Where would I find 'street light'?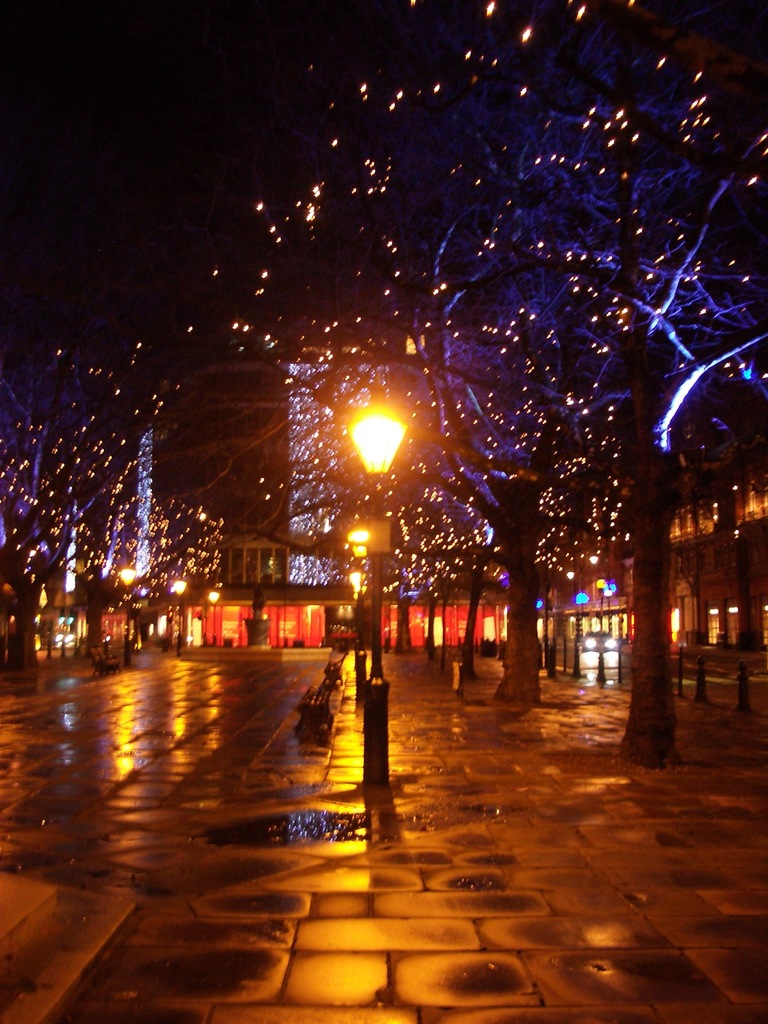
At (166, 575, 194, 660).
